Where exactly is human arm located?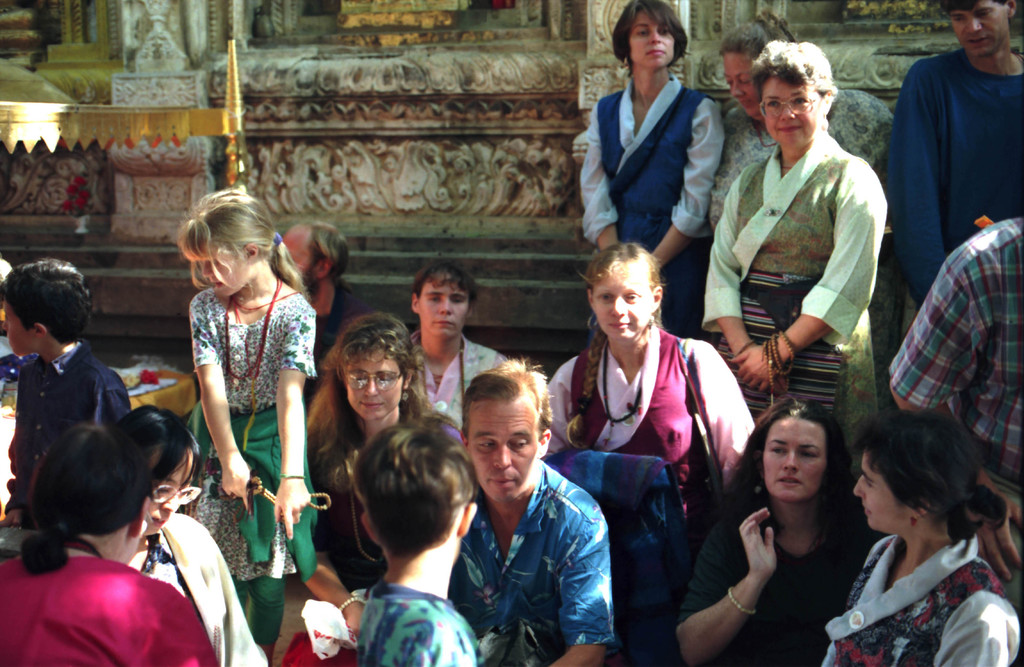
Its bounding box is detection(885, 239, 989, 417).
